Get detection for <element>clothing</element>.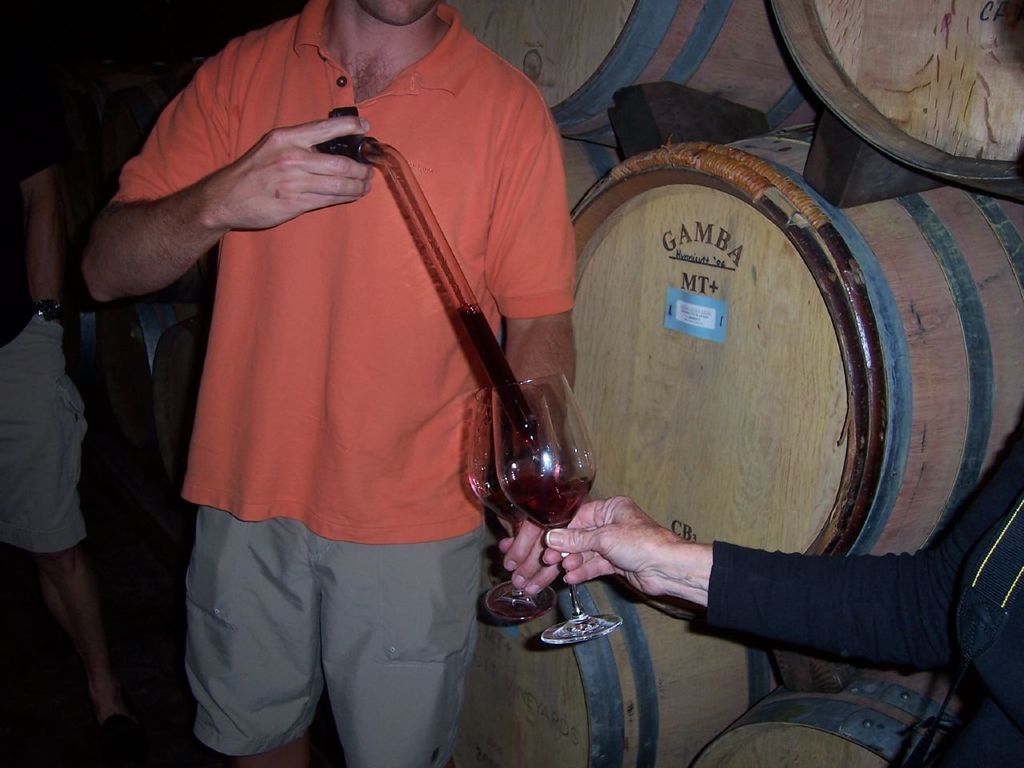
Detection: BBox(3, 44, 86, 558).
